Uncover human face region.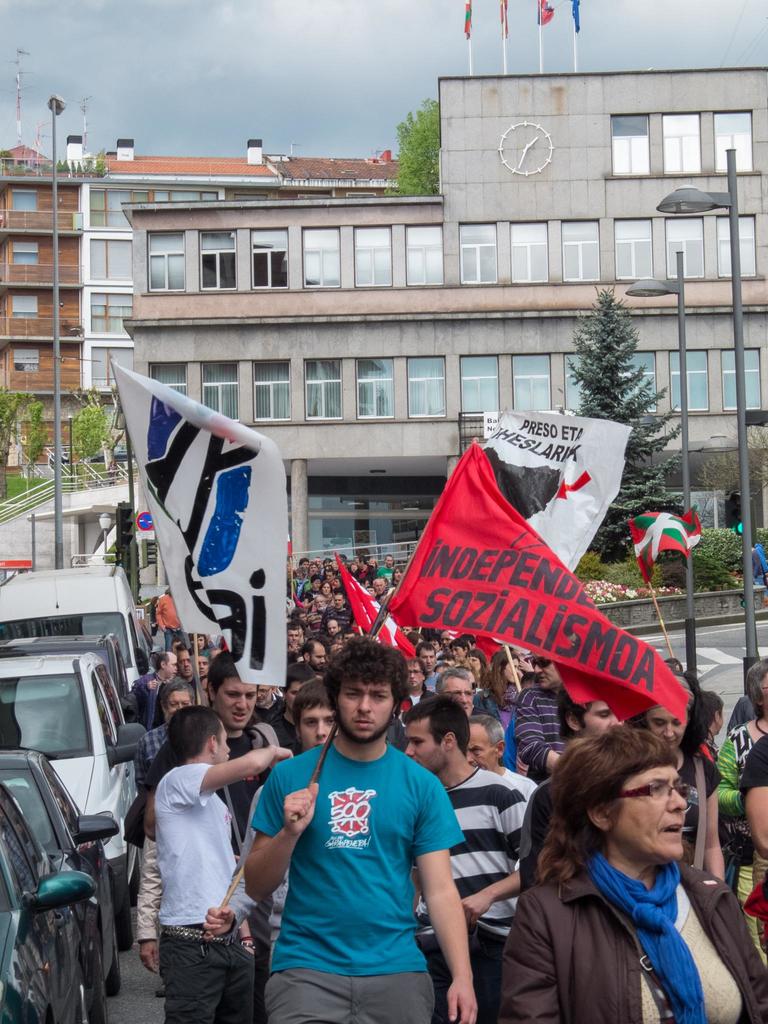
Uncovered: bbox=[164, 657, 177, 676].
